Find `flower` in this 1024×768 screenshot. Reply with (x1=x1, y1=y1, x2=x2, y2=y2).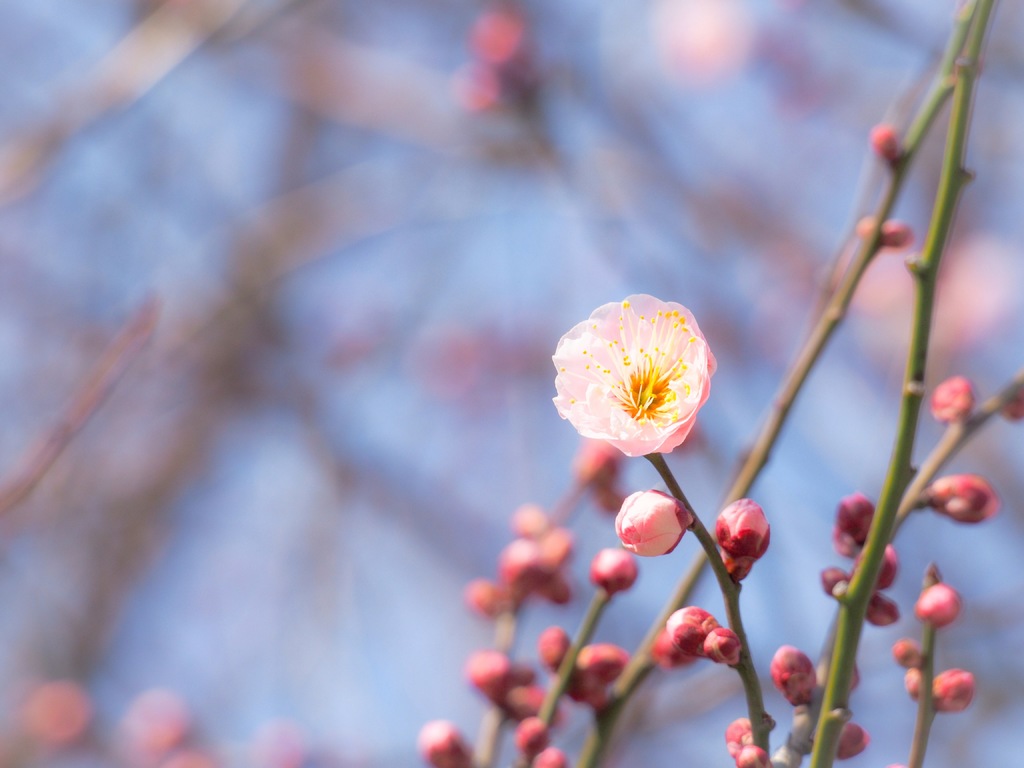
(x1=868, y1=124, x2=903, y2=160).
